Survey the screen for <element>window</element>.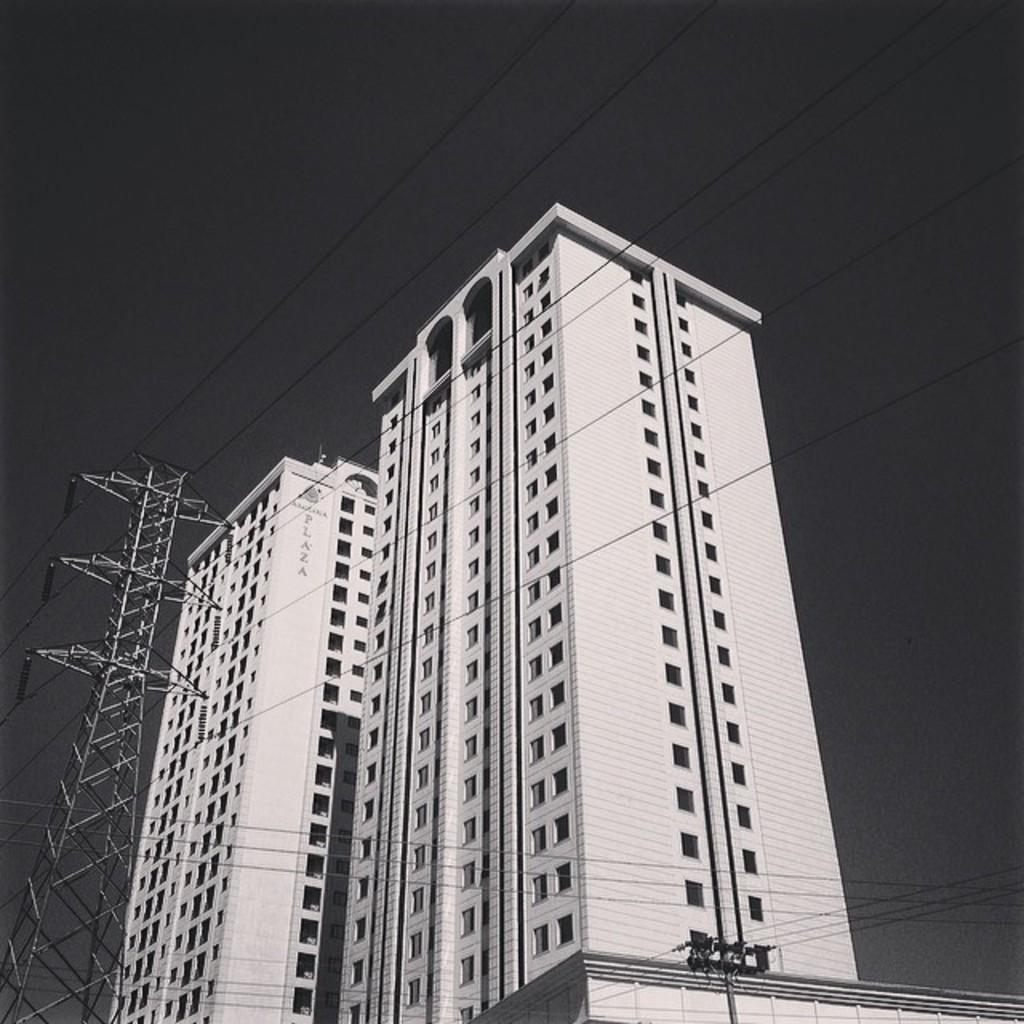
Survey found: box=[464, 778, 477, 803].
